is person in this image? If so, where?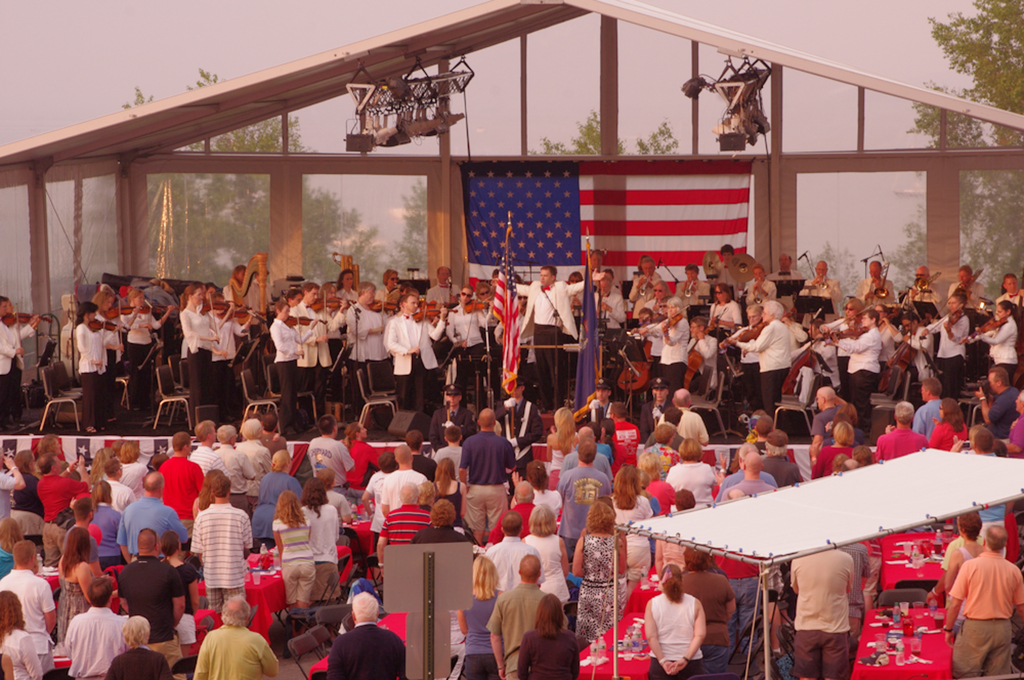
Yes, at 308, 419, 355, 487.
